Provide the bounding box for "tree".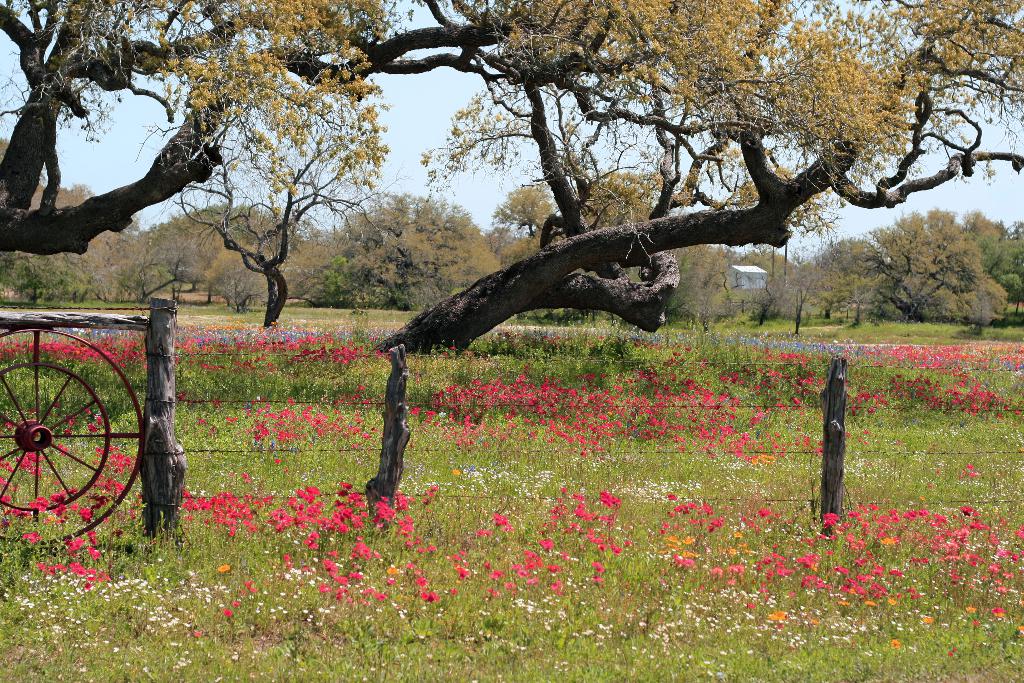
<region>288, 183, 512, 309</region>.
